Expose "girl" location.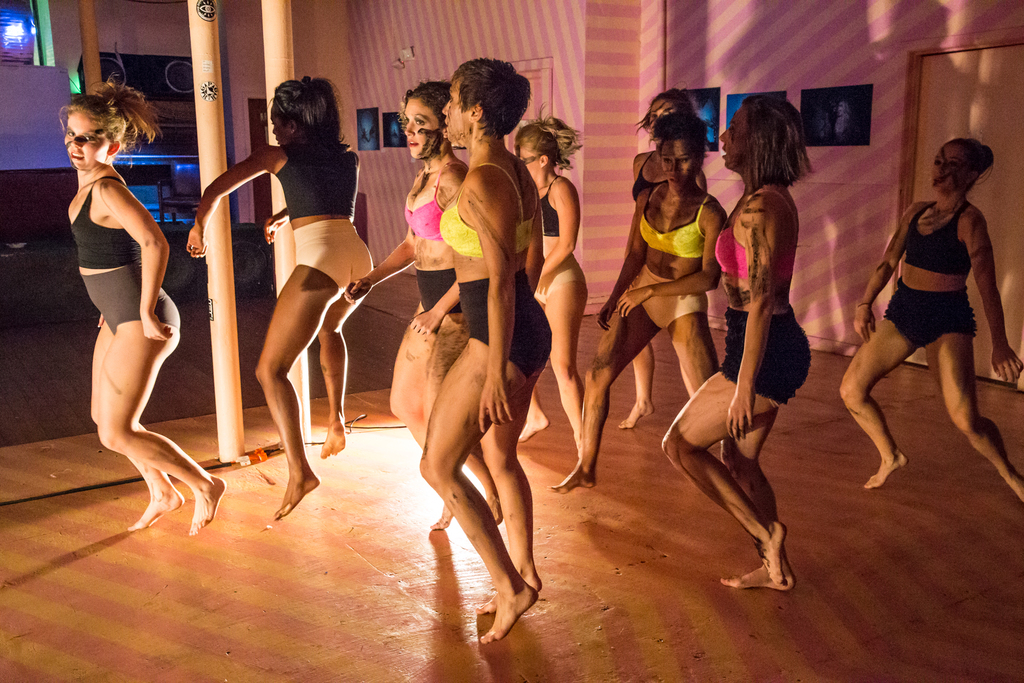
Exposed at [835, 133, 1023, 528].
